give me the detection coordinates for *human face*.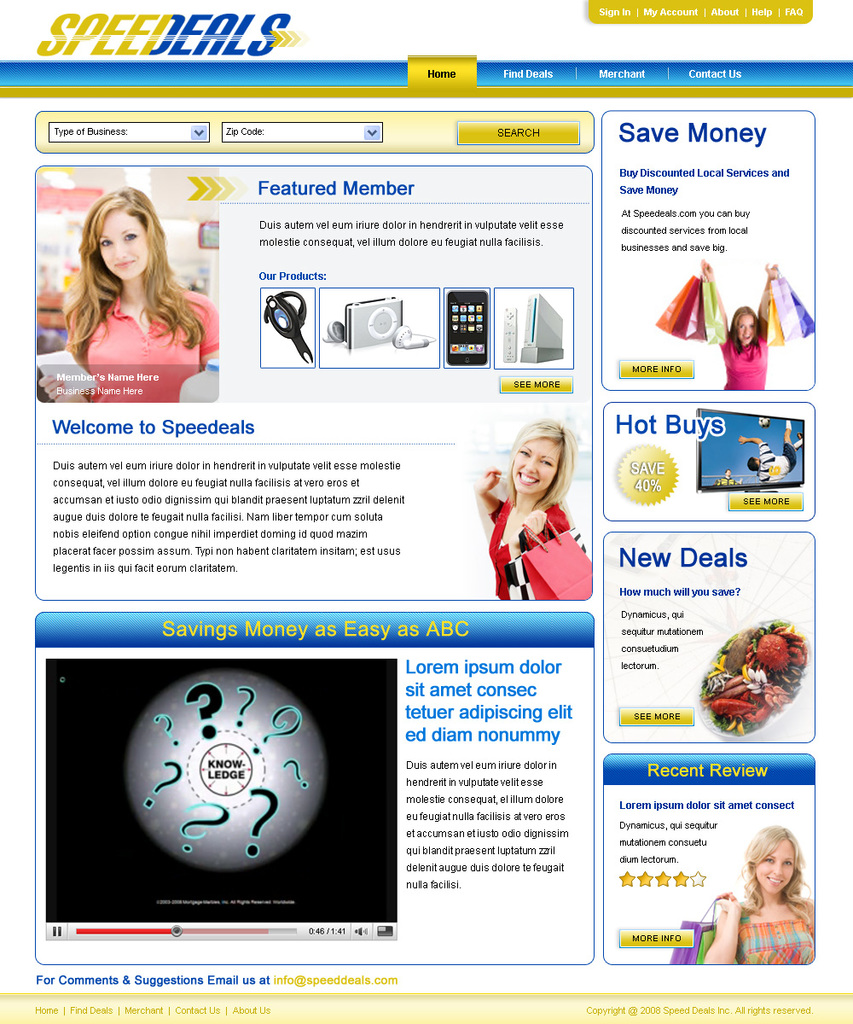
left=753, top=835, right=791, bottom=893.
